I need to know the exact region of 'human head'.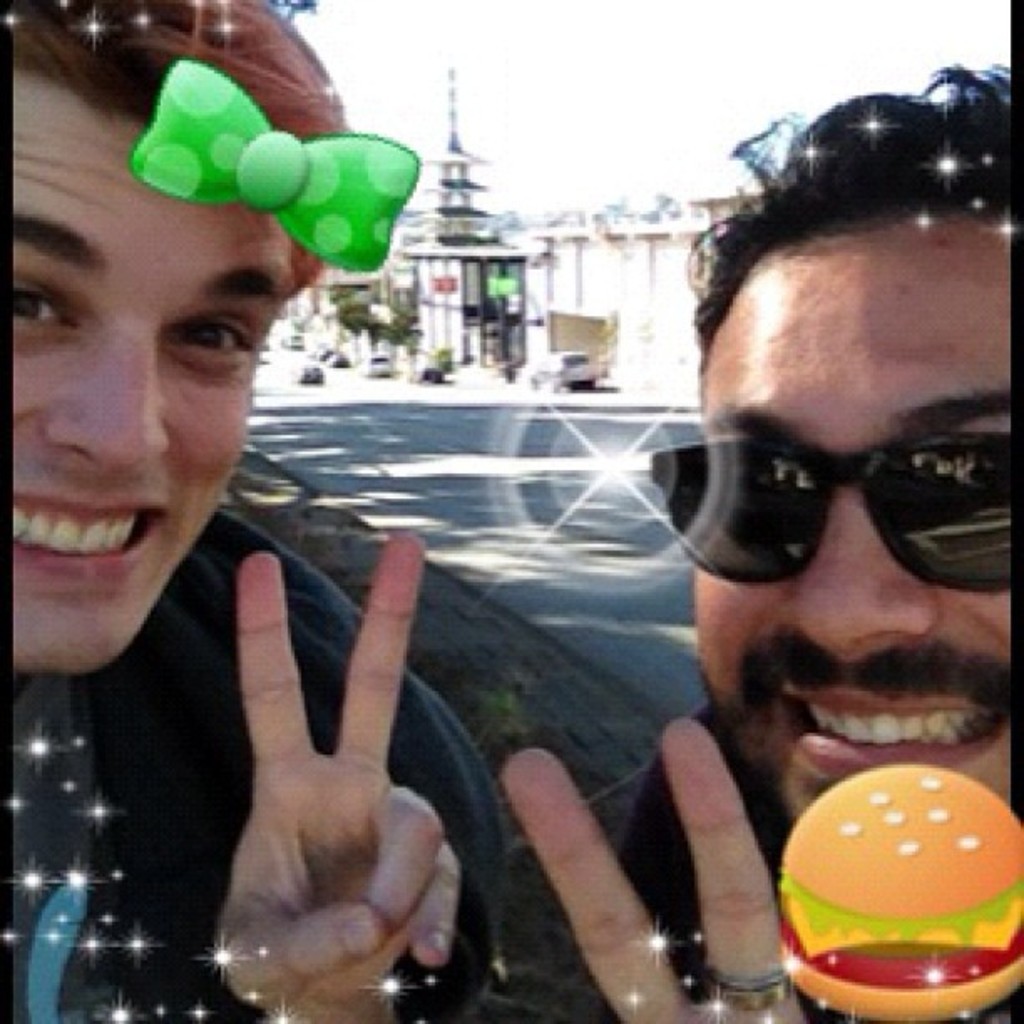
Region: [12, 0, 353, 676].
